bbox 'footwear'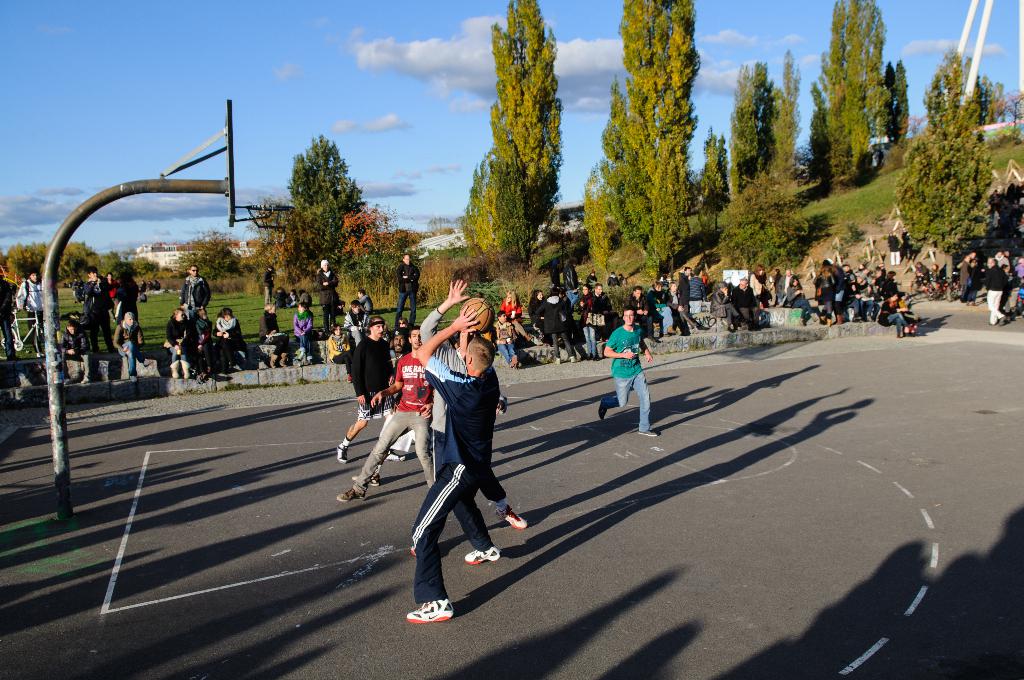
bbox=[496, 510, 531, 531]
